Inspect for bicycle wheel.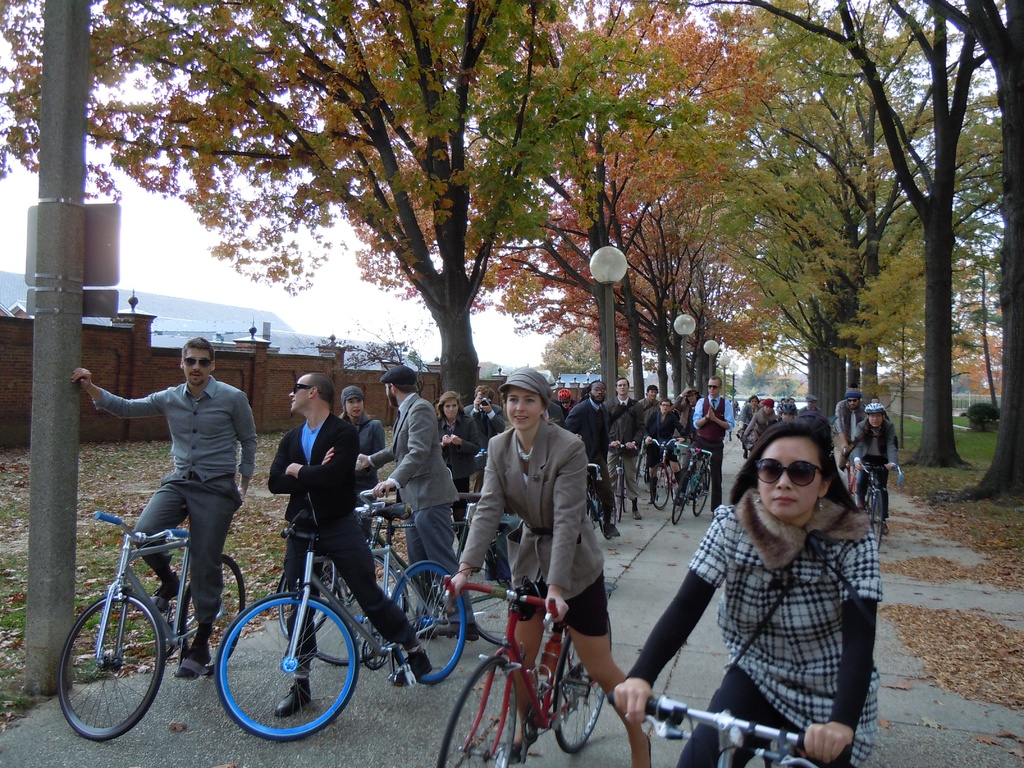
Inspection: x1=872 y1=488 x2=883 y2=550.
